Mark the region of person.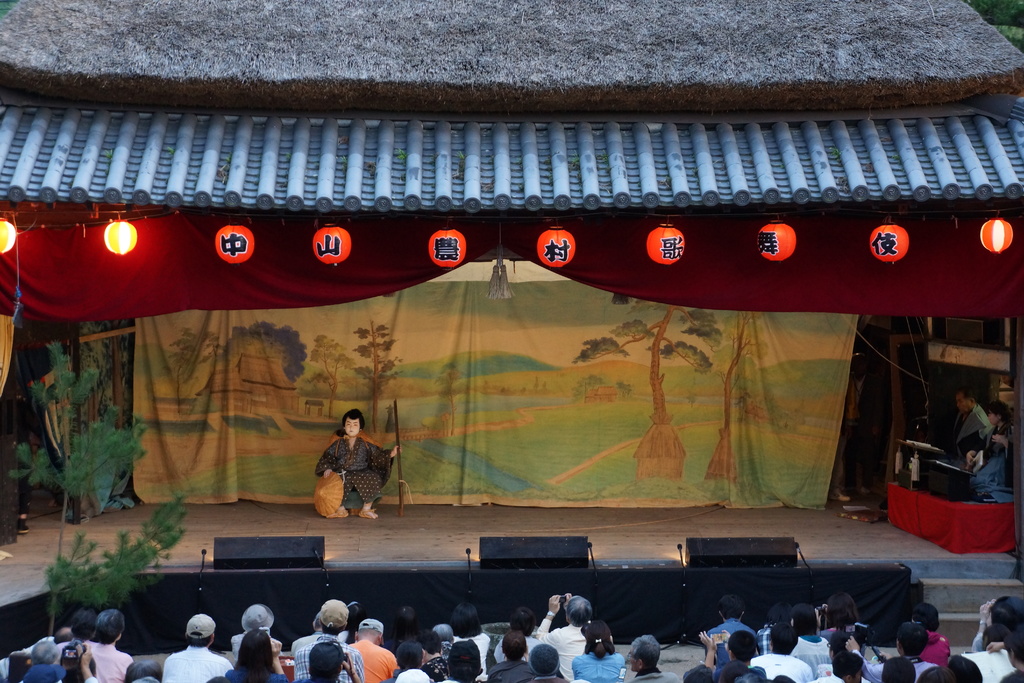
Region: [left=975, top=397, right=1016, bottom=493].
